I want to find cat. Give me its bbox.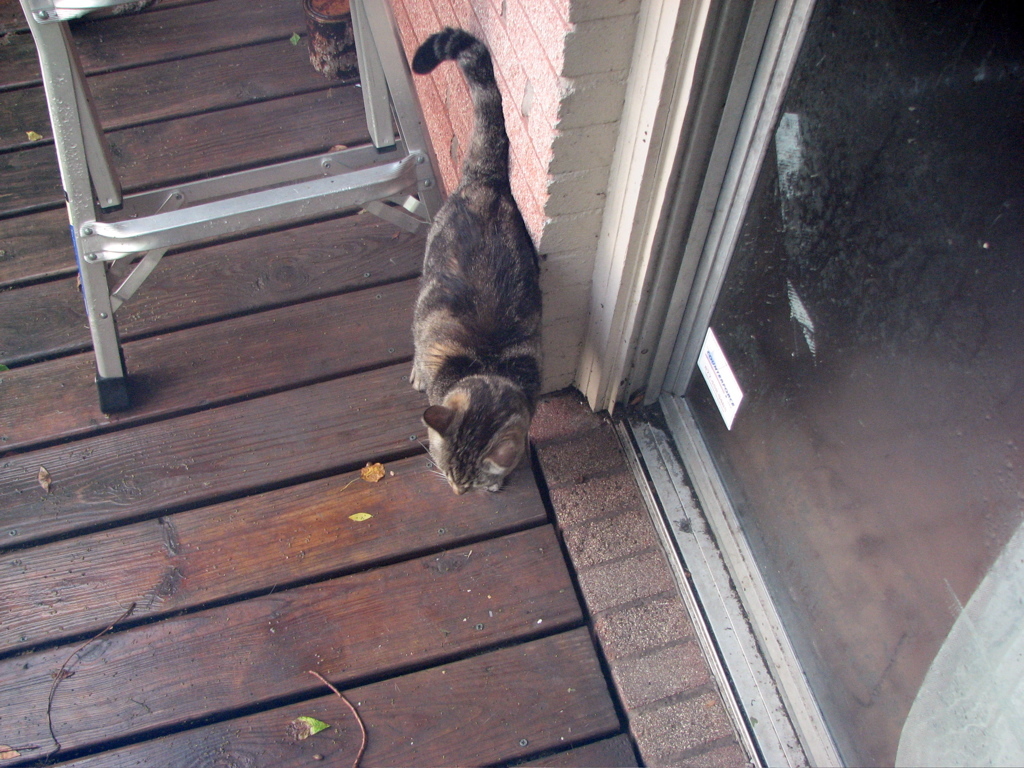
[403, 24, 547, 500].
